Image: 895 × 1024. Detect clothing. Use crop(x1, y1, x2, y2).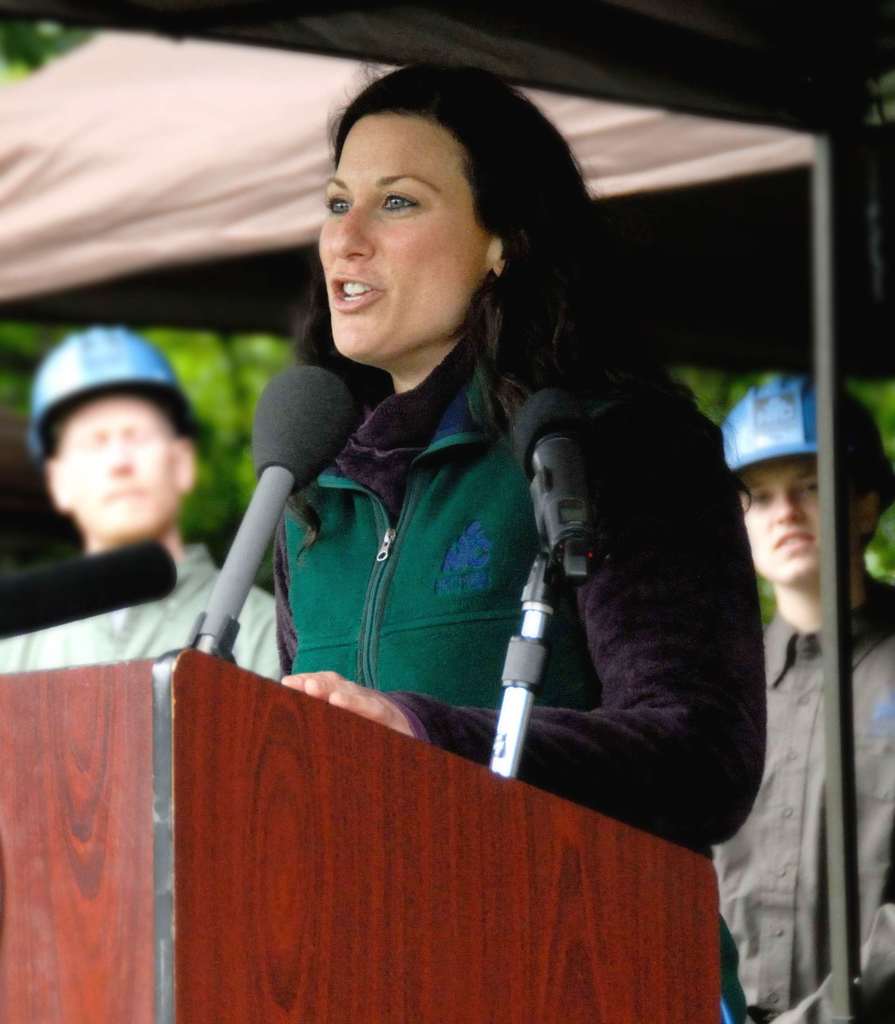
crop(716, 579, 894, 1023).
